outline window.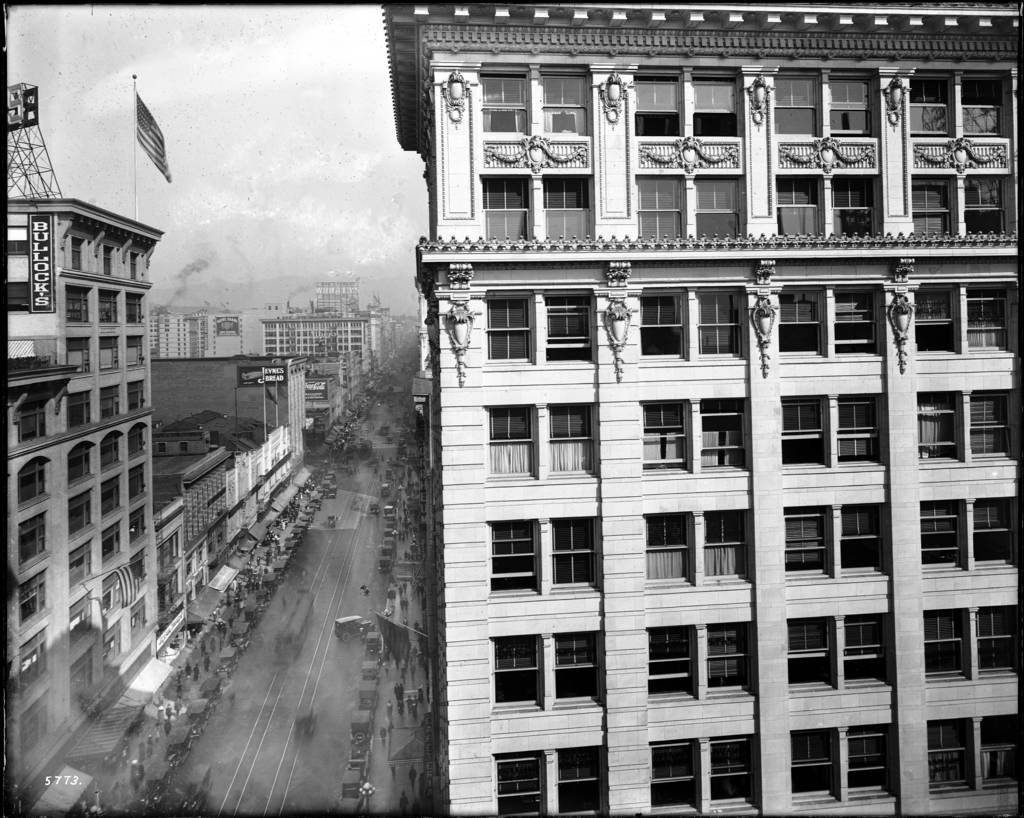
Outline: 128:461:146:503.
